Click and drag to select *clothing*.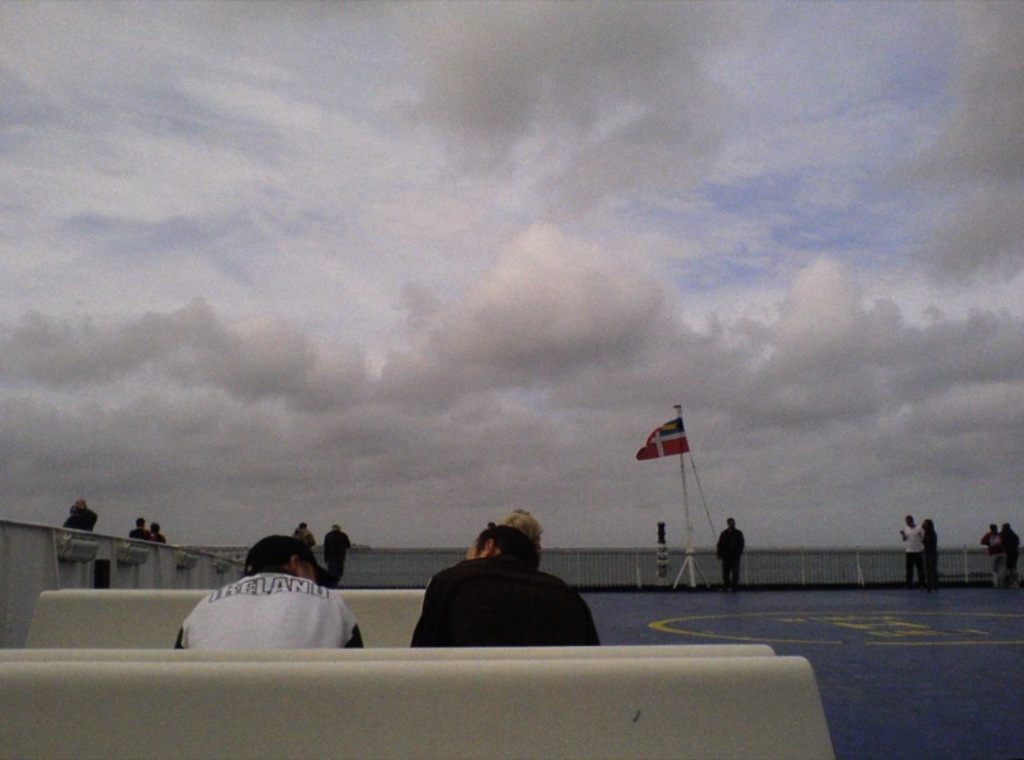
Selection: (x1=133, y1=527, x2=151, y2=541).
